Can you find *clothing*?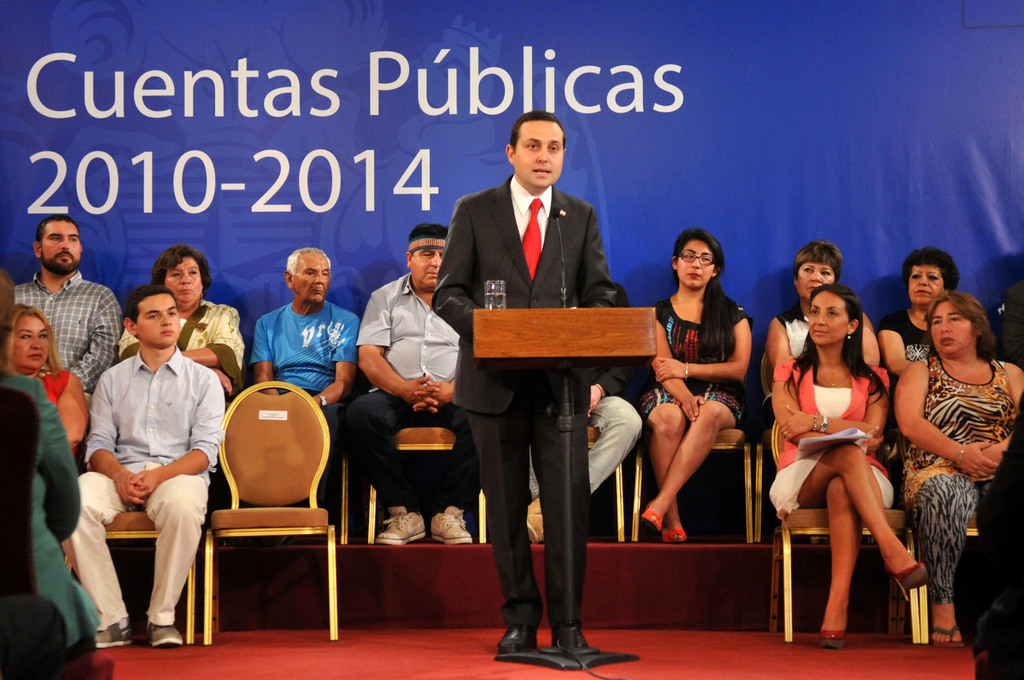
Yes, bounding box: (750,294,887,374).
